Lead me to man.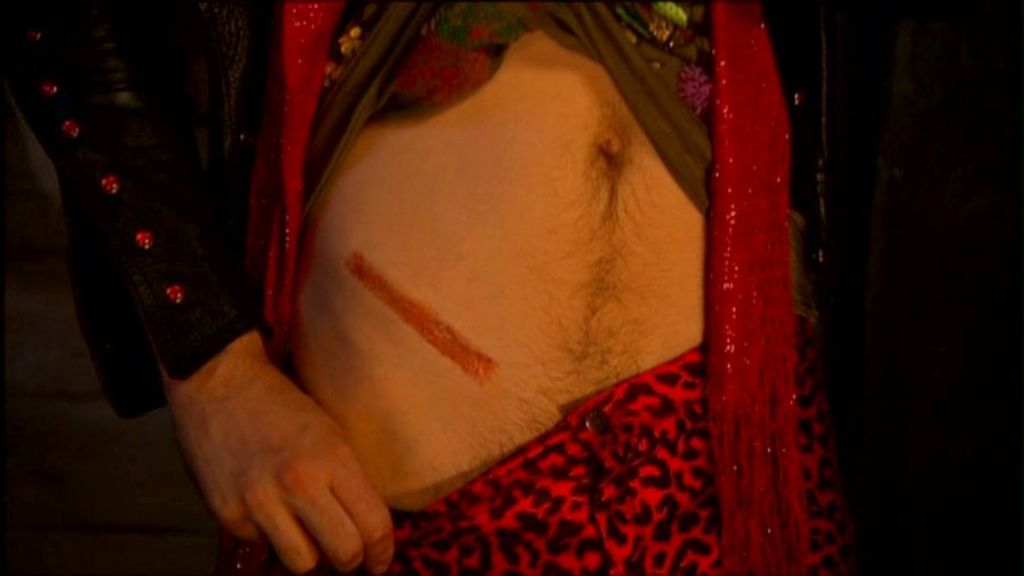
Lead to bbox=[0, 0, 882, 573].
